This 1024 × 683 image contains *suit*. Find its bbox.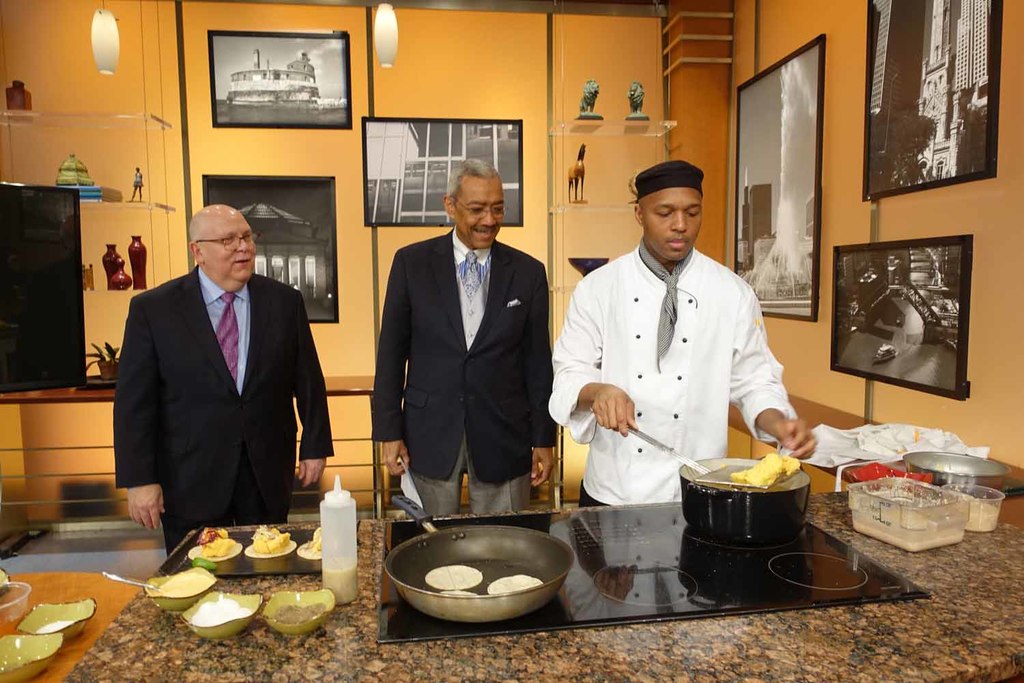
rect(369, 229, 553, 486).
